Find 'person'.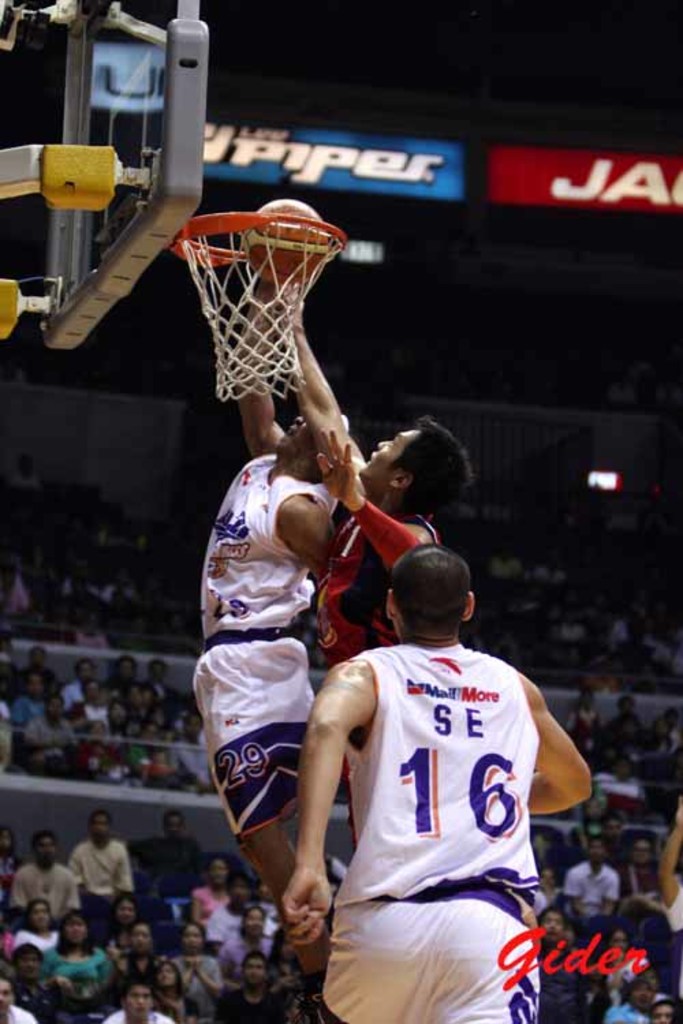
8,665,48,721.
